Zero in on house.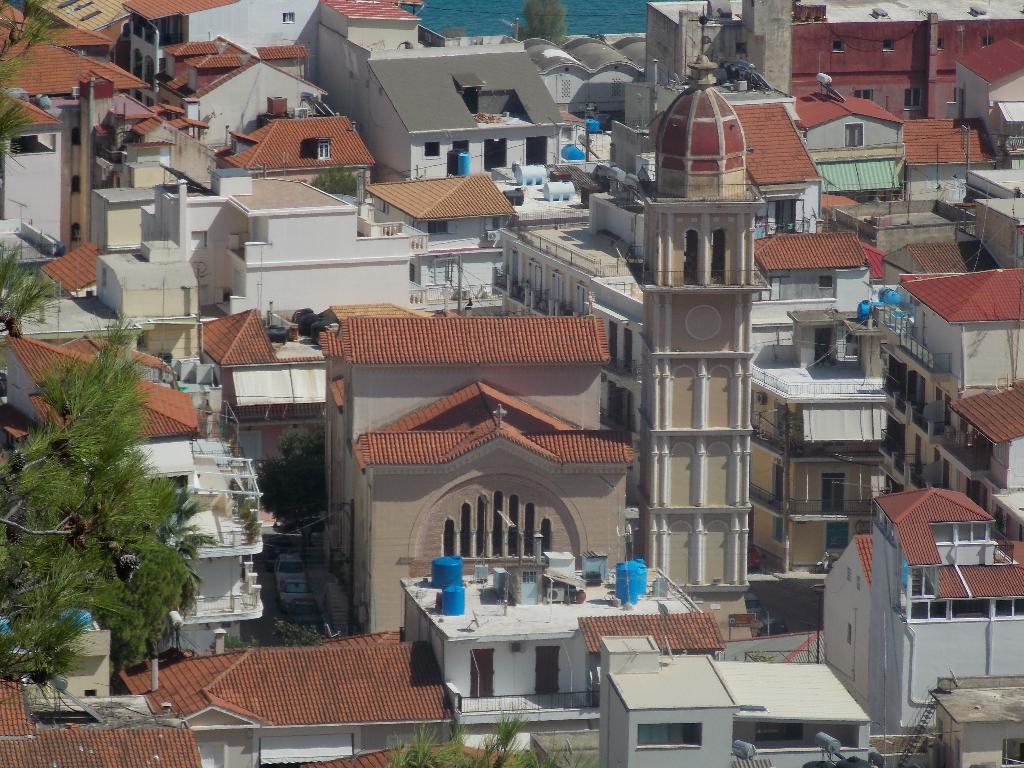
Zeroed in: [x1=598, y1=632, x2=882, y2=767].
